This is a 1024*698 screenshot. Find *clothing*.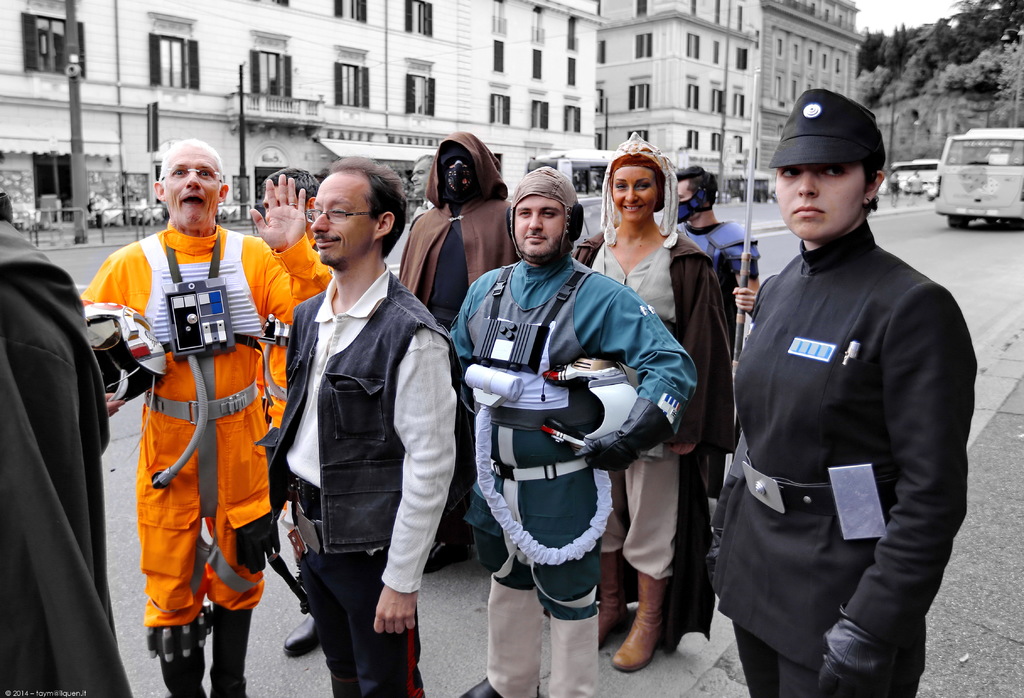
Bounding box: (726,215,979,695).
